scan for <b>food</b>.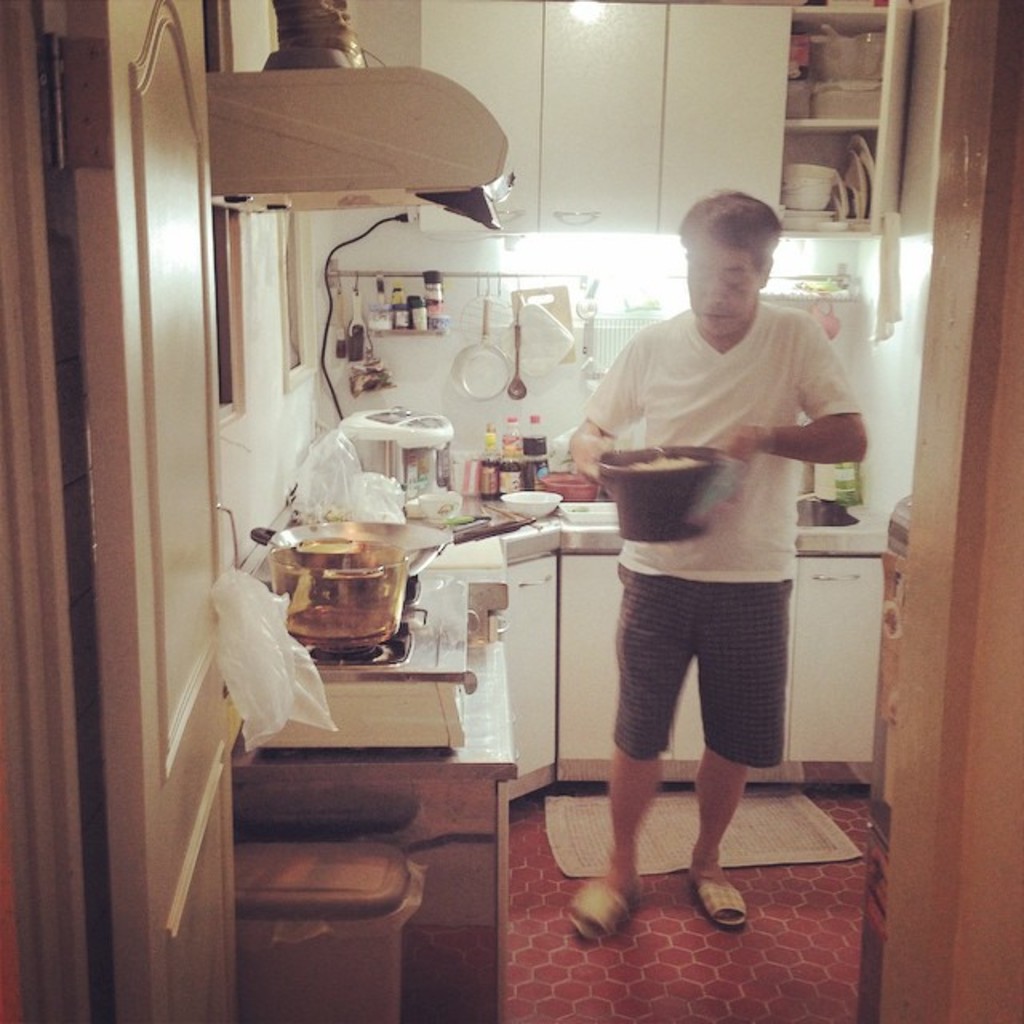
Scan result: x1=619, y1=443, x2=707, y2=469.
